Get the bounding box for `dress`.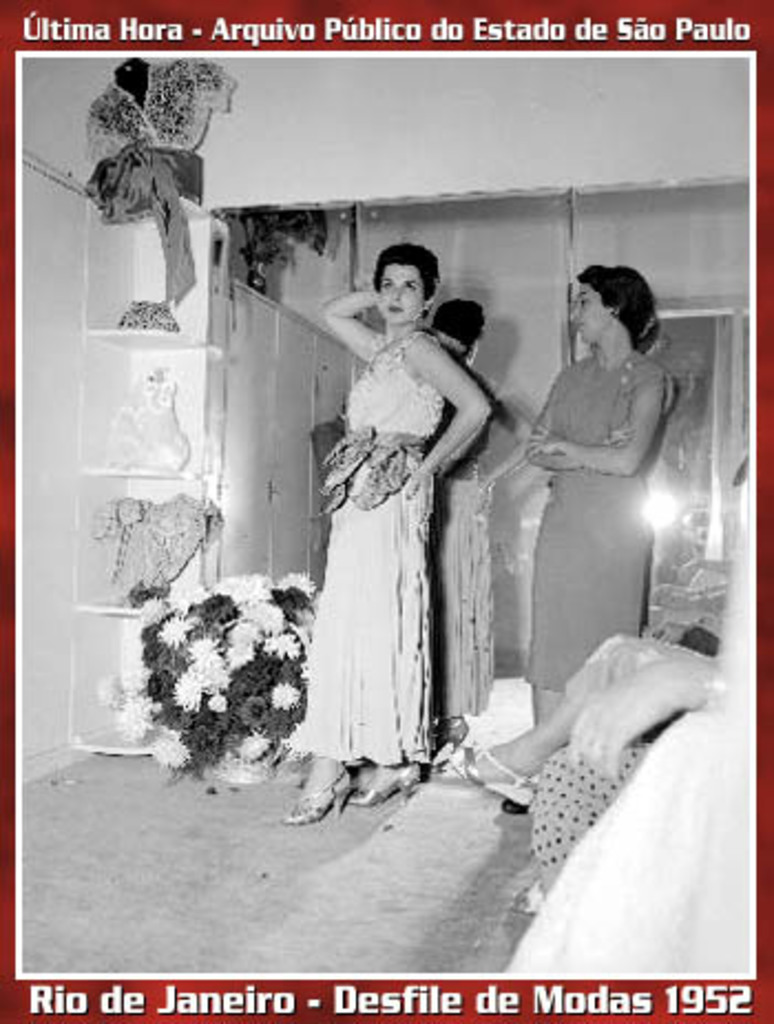
x1=281 y1=330 x2=444 y2=763.
